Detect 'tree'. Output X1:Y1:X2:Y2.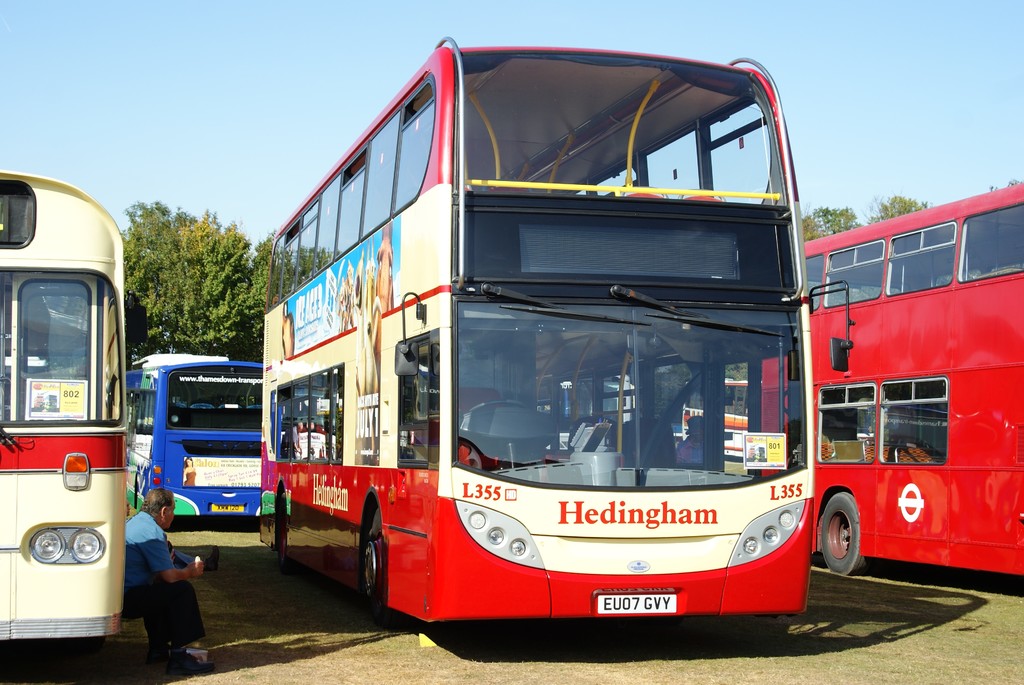
125:196:278:348.
